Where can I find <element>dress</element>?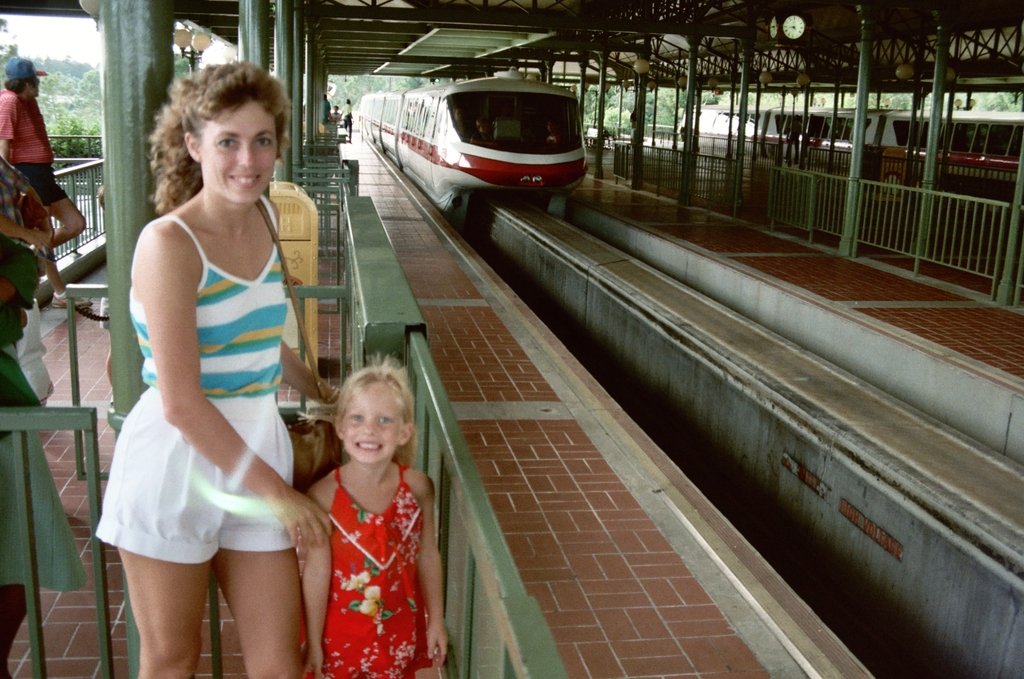
You can find it at bbox(298, 433, 431, 665).
